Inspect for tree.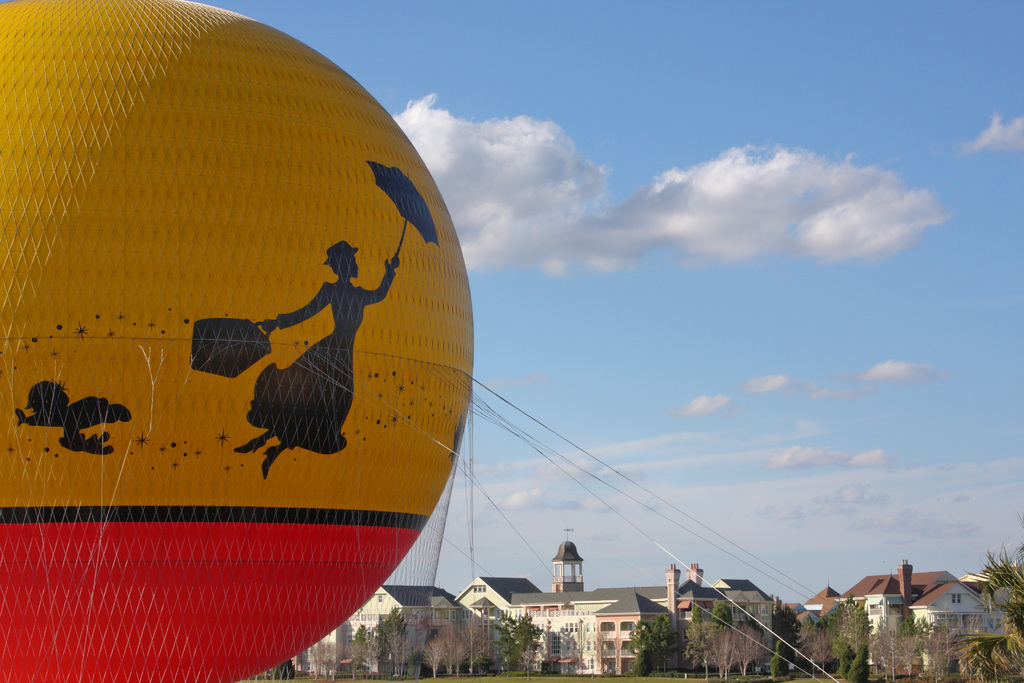
Inspection: [x1=710, y1=602, x2=735, y2=625].
